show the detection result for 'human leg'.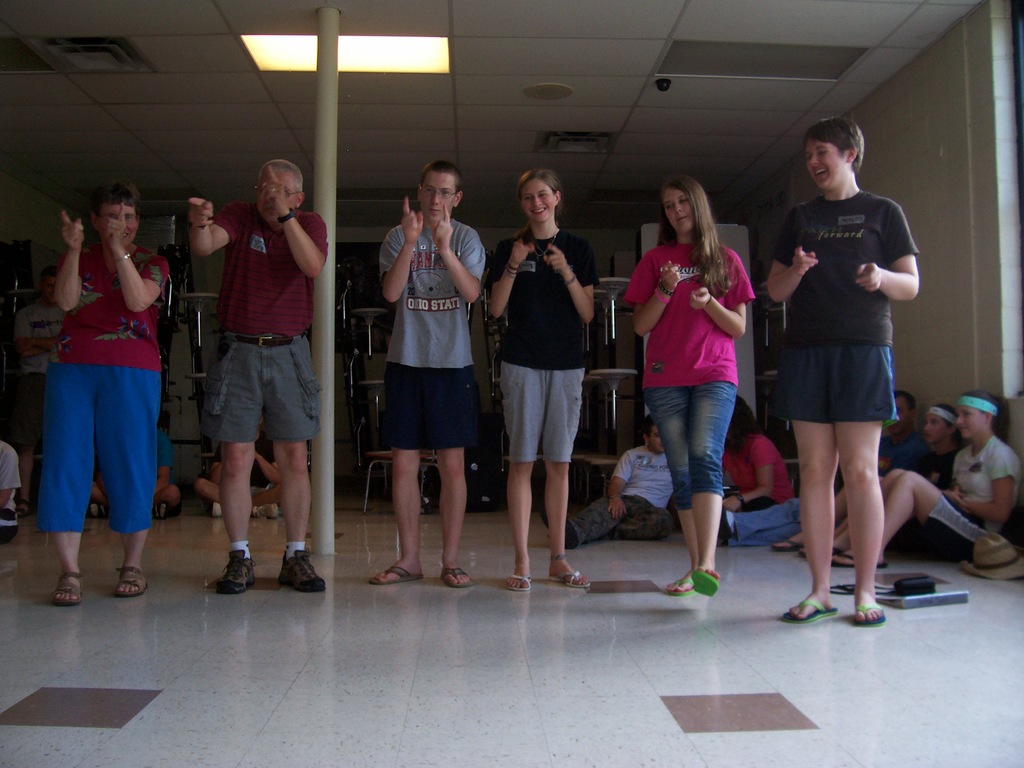
{"left": 730, "top": 531, "right": 793, "bottom": 553}.
